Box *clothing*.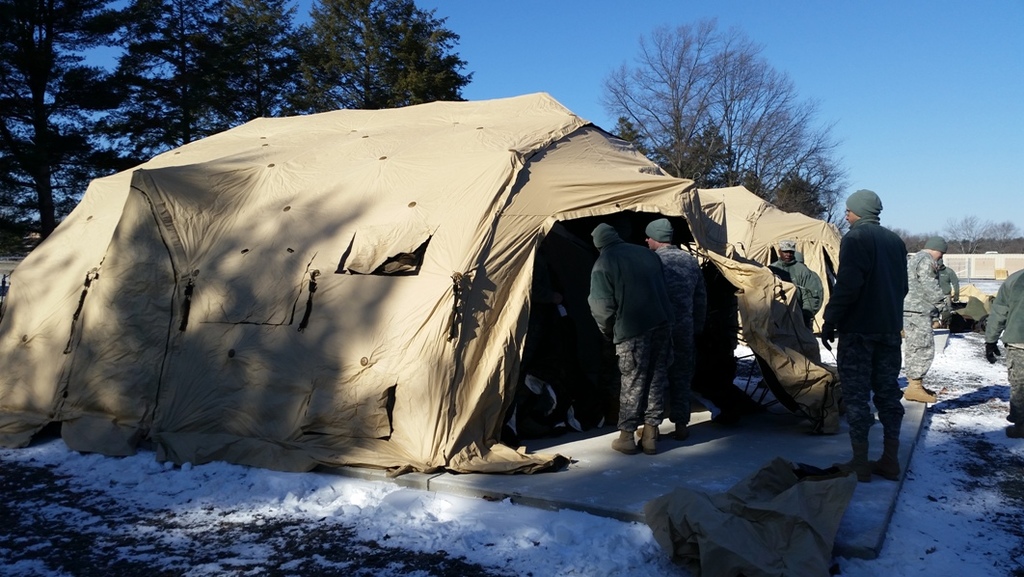
977,274,1023,430.
